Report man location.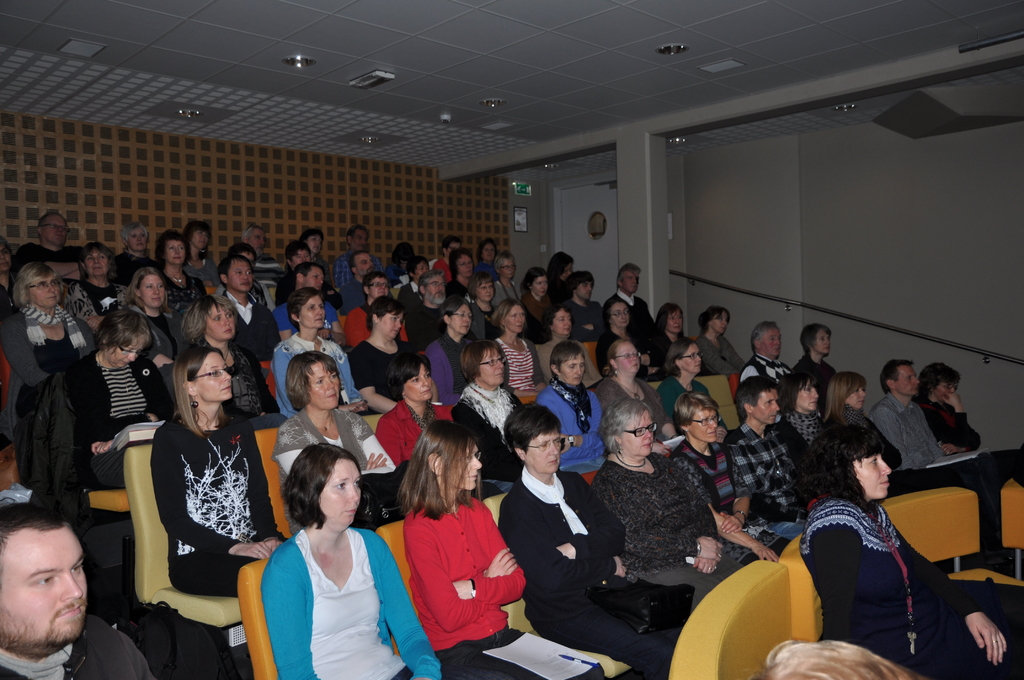
Report: pyautogui.locateOnScreen(333, 222, 383, 287).
